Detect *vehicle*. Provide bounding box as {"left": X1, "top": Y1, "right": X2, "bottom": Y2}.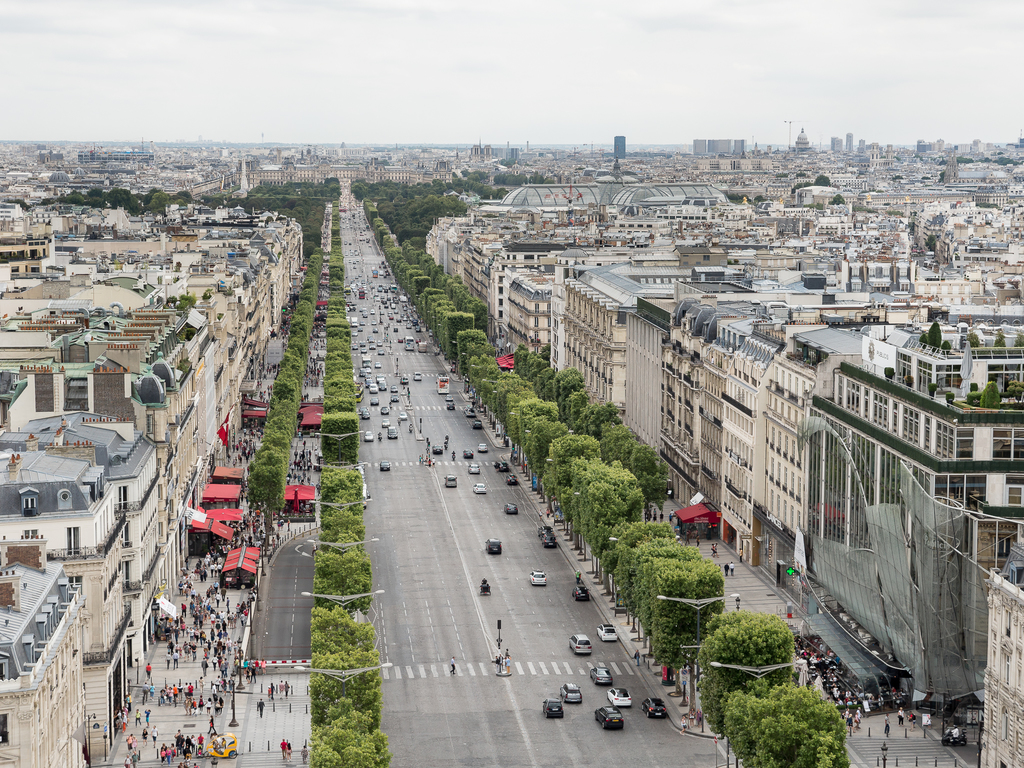
{"left": 445, "top": 476, "right": 458, "bottom": 488}.
